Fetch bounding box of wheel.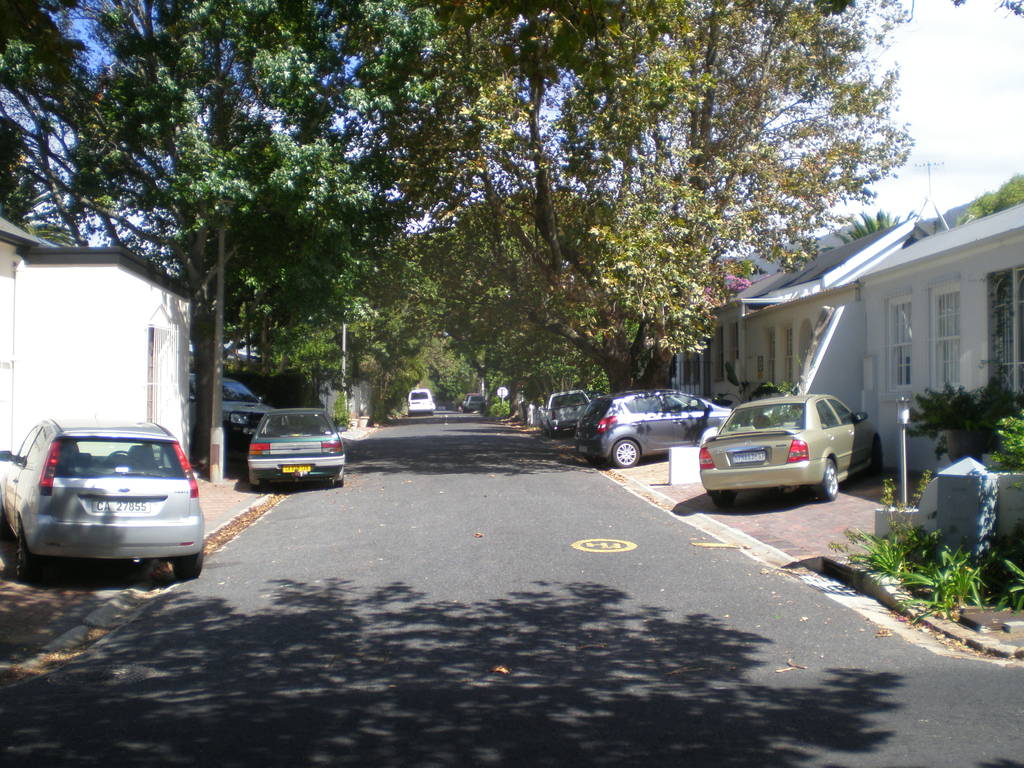
Bbox: region(870, 438, 883, 476).
